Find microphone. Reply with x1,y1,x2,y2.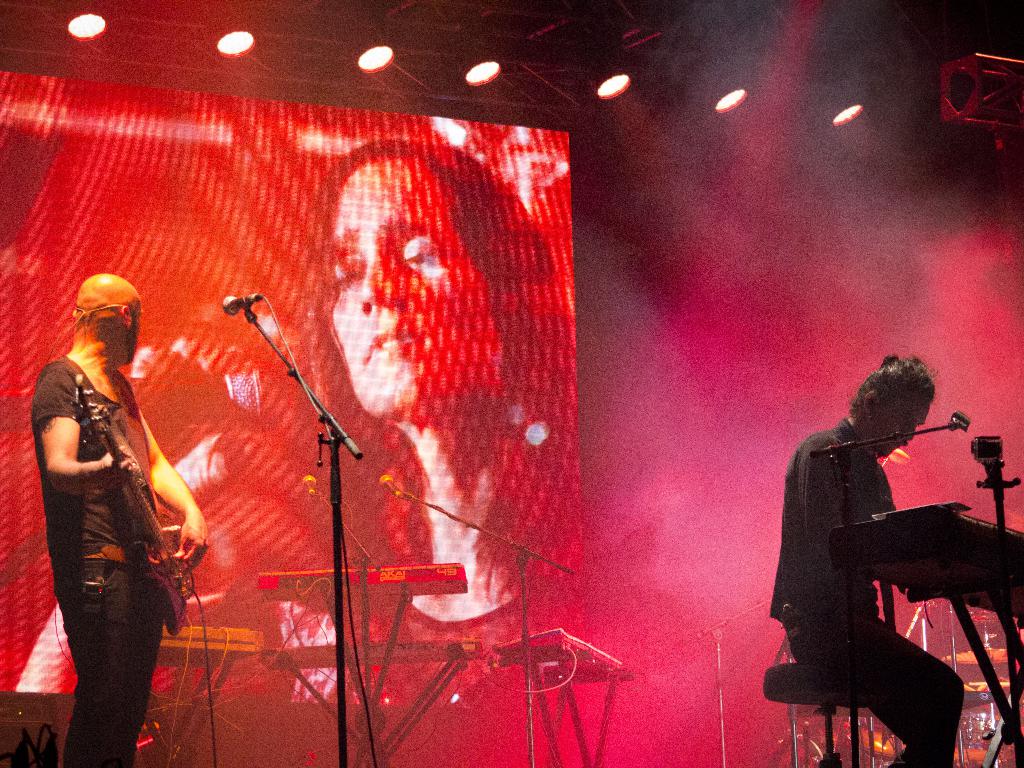
1,335,291,431.
